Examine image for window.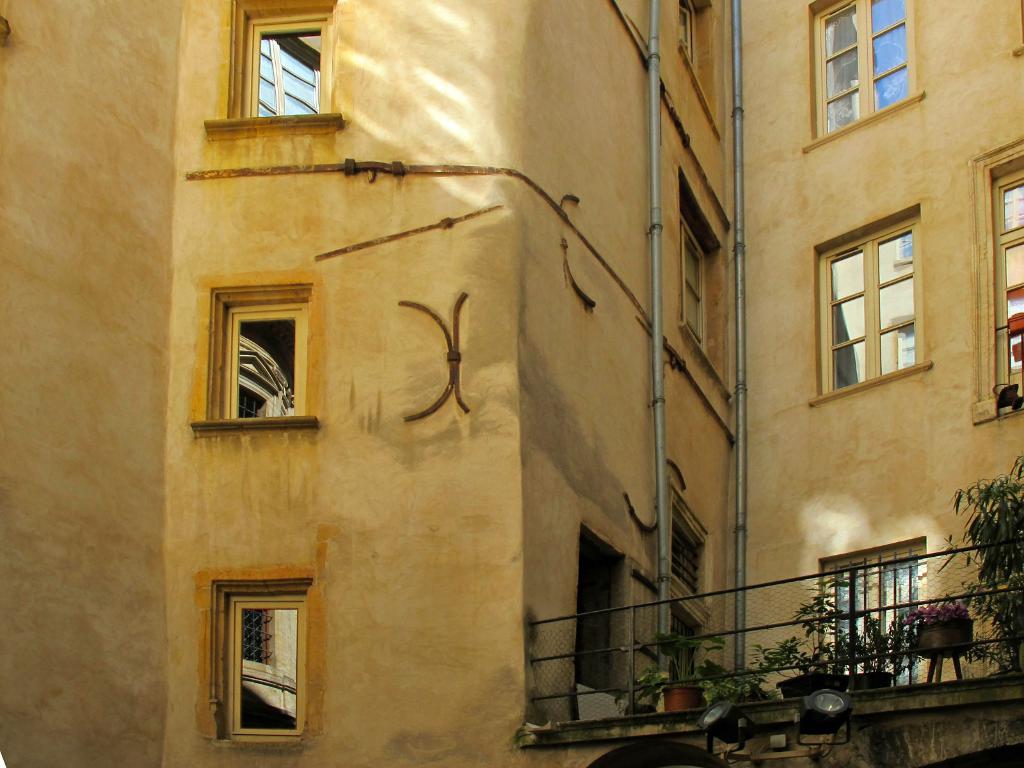
Examination result: x1=816, y1=545, x2=925, y2=682.
